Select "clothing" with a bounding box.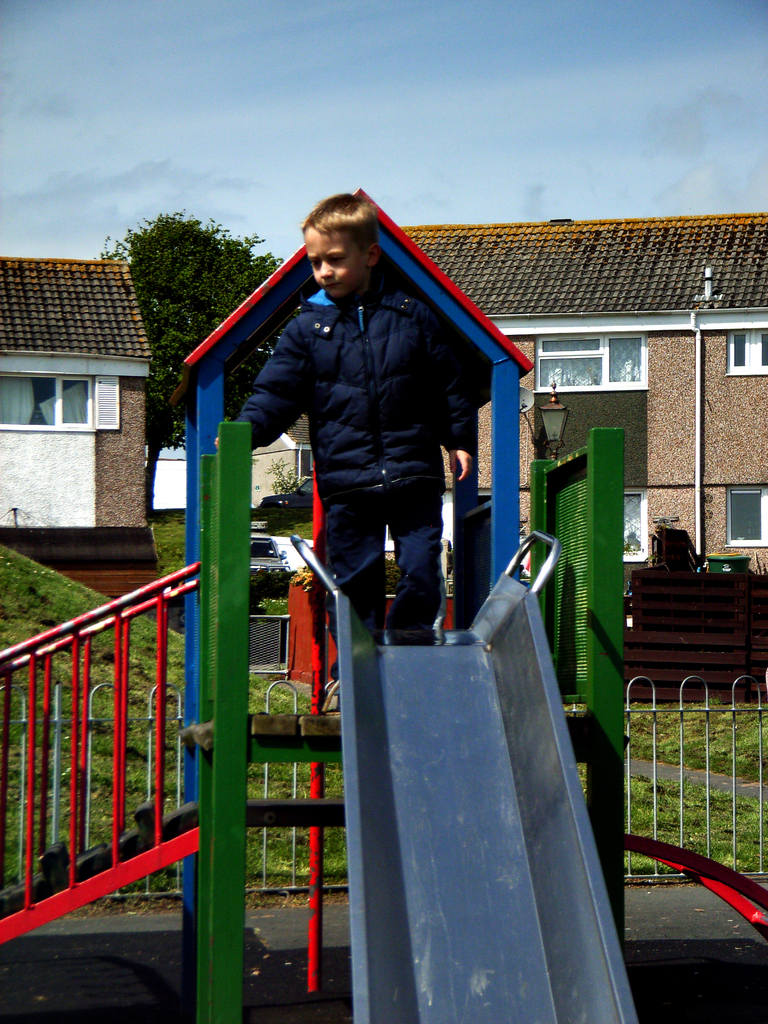
(204, 286, 477, 633).
